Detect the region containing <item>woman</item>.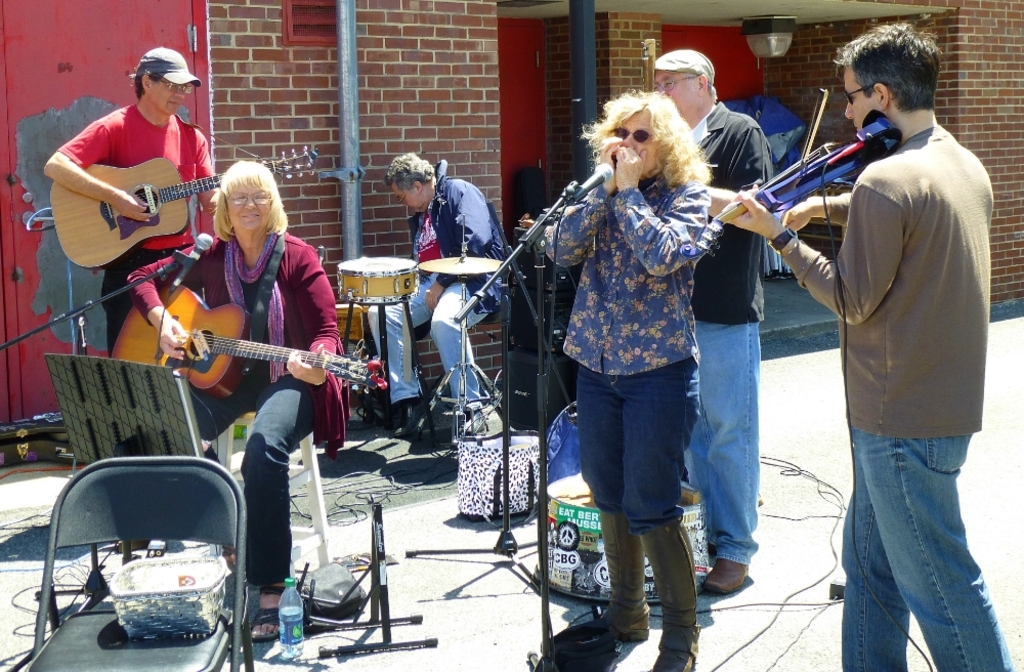
bbox(521, 73, 757, 664).
